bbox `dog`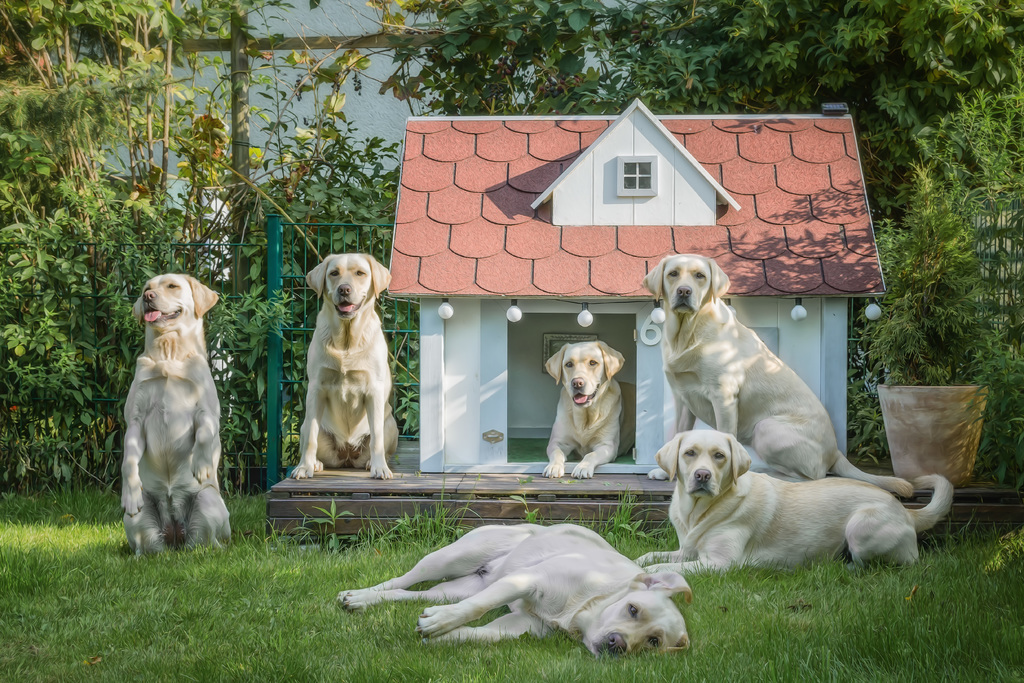
(629,431,954,570)
